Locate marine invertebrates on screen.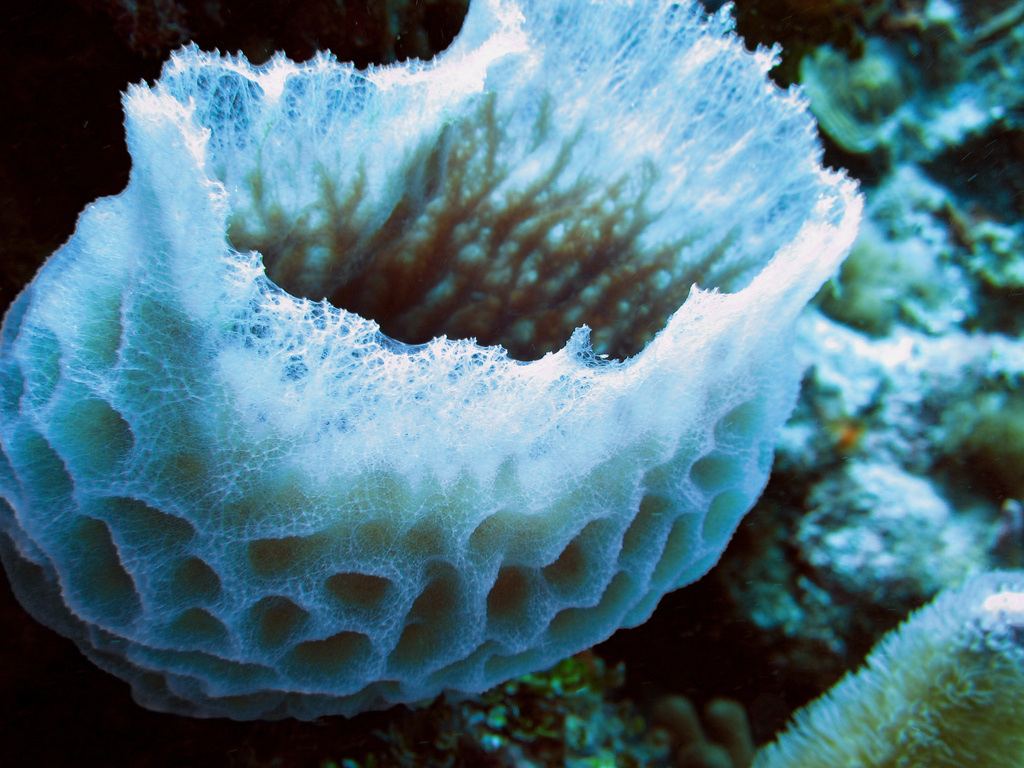
On screen at <box>0,97,895,725</box>.
